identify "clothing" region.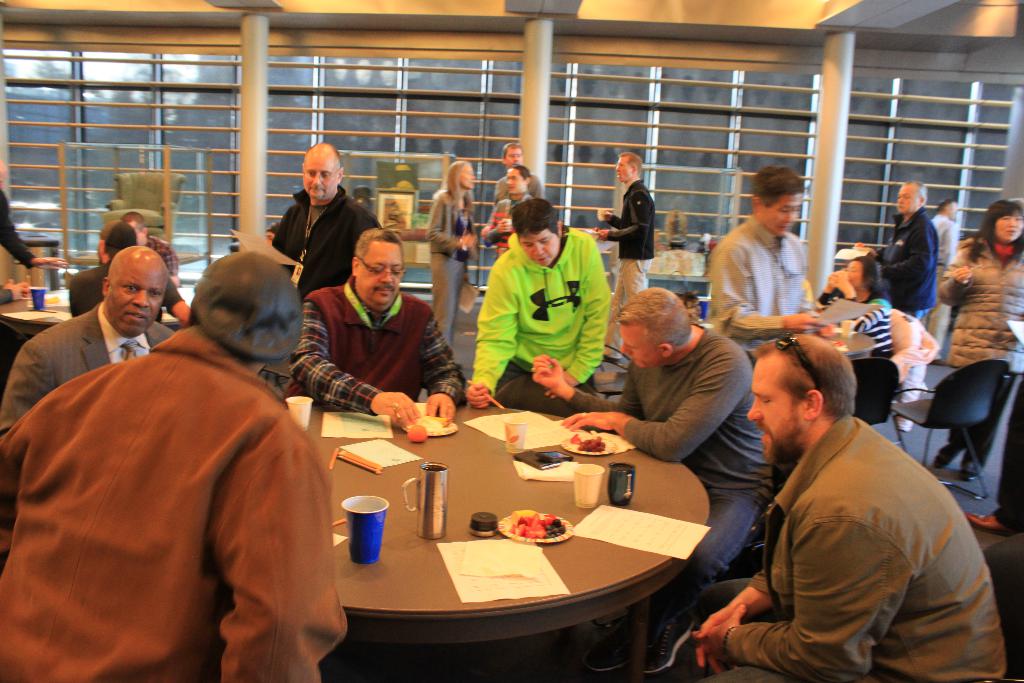
Region: bbox=[708, 211, 831, 345].
